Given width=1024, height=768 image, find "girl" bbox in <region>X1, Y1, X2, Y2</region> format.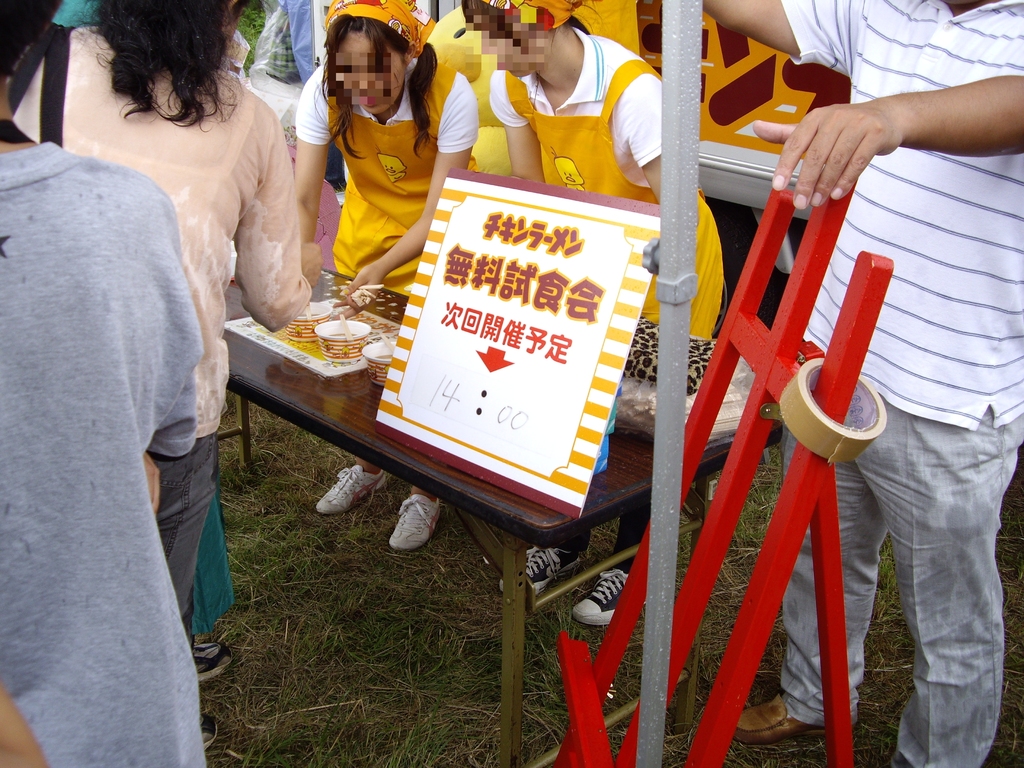
<region>460, 0, 723, 626</region>.
